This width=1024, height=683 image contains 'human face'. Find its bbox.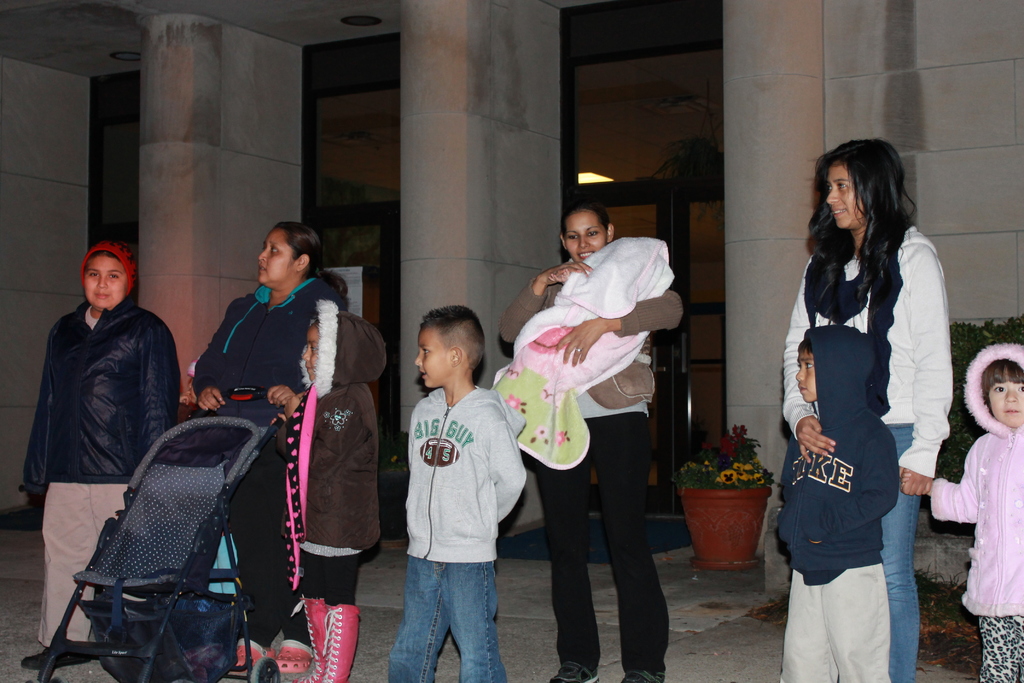
[x1=797, y1=347, x2=819, y2=406].
